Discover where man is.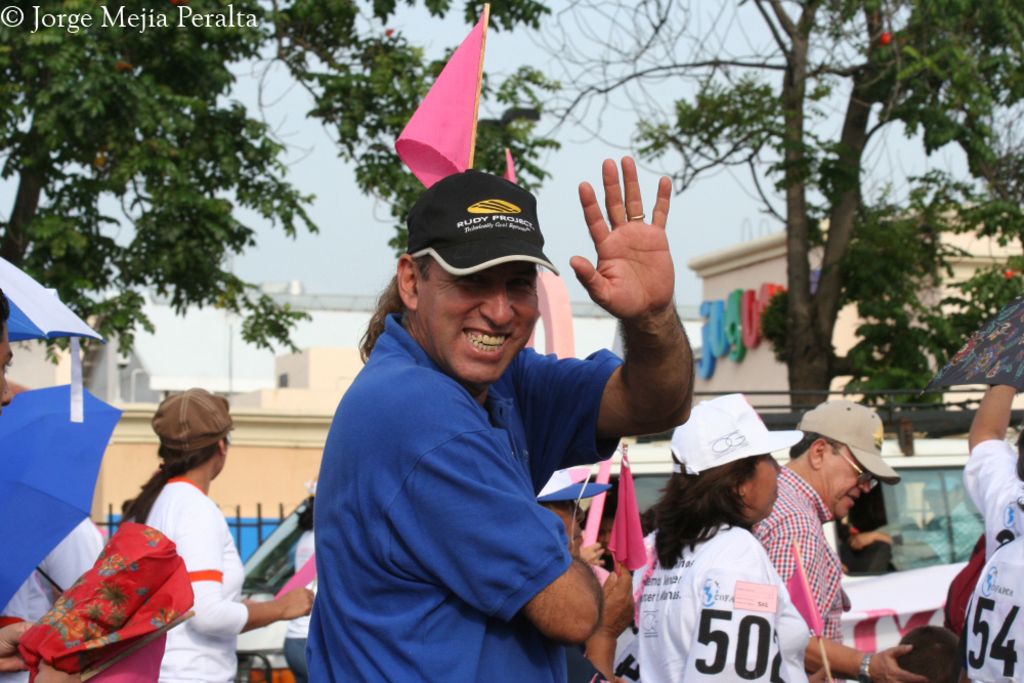
Discovered at rect(0, 283, 11, 419).
